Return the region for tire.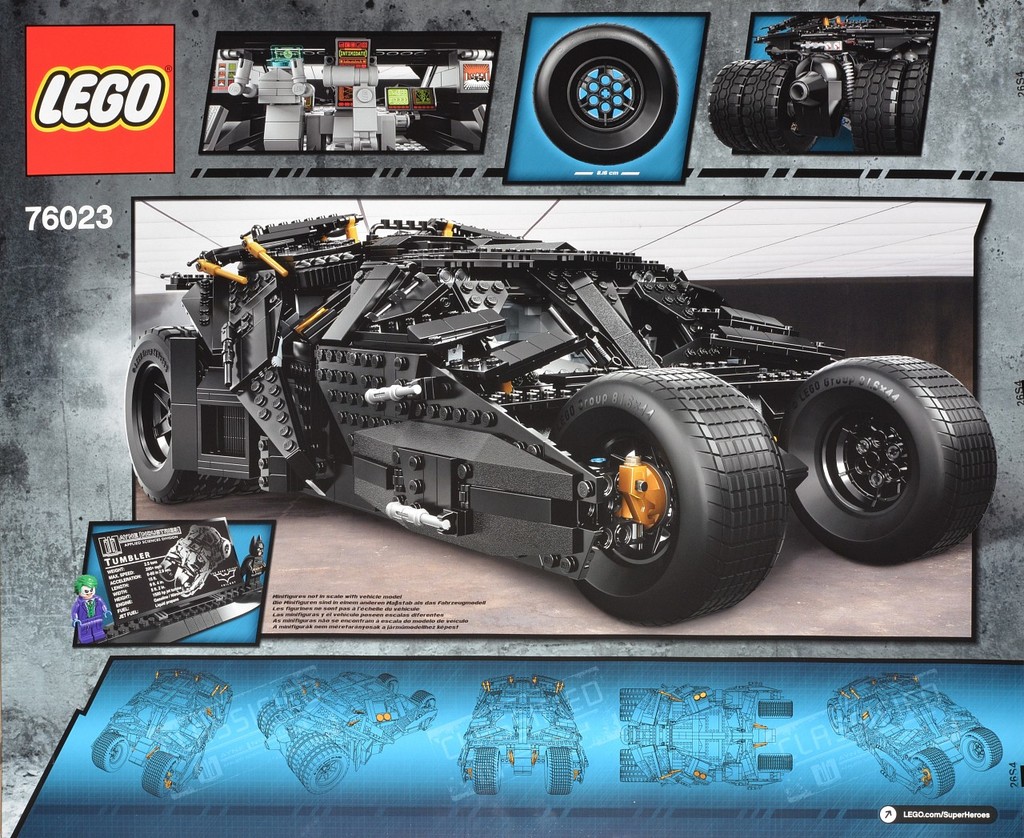
detection(158, 563, 176, 581).
